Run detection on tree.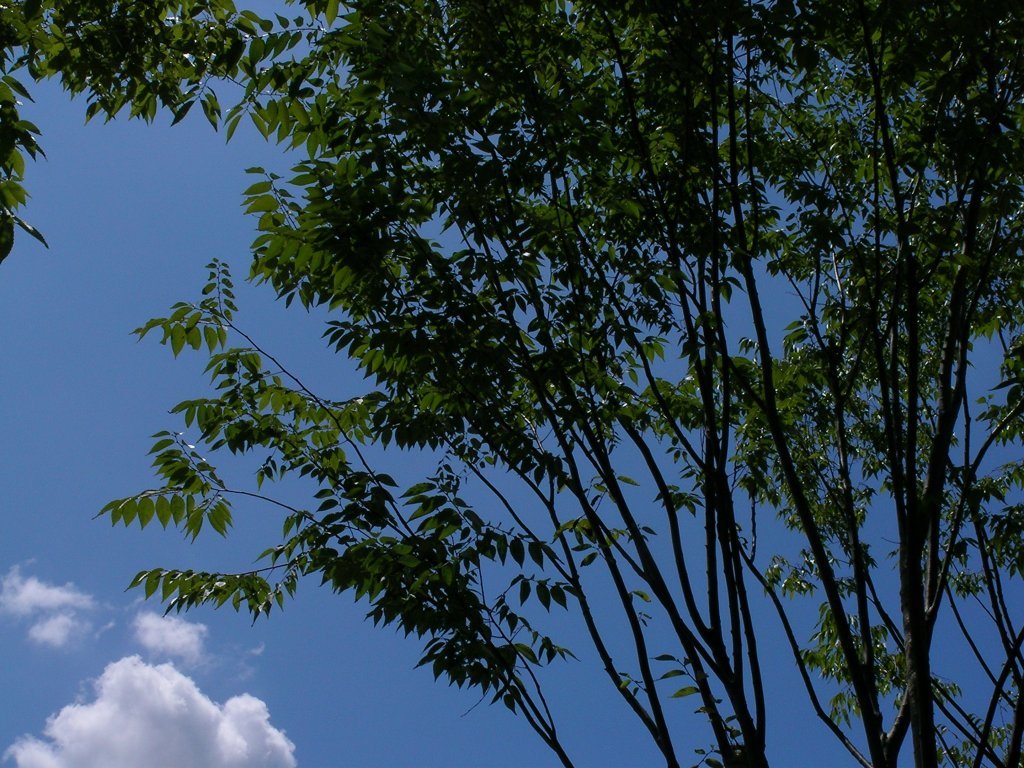
Result: {"x1": 0, "y1": 0, "x2": 1023, "y2": 767}.
